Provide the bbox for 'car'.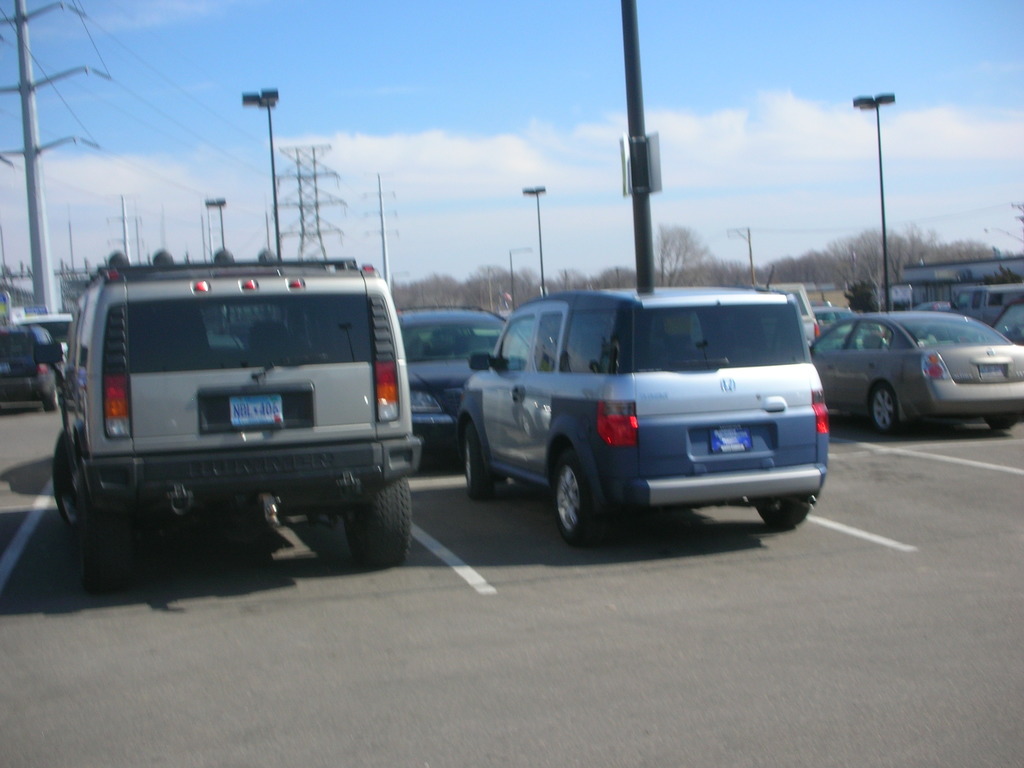
392 301 535 467.
